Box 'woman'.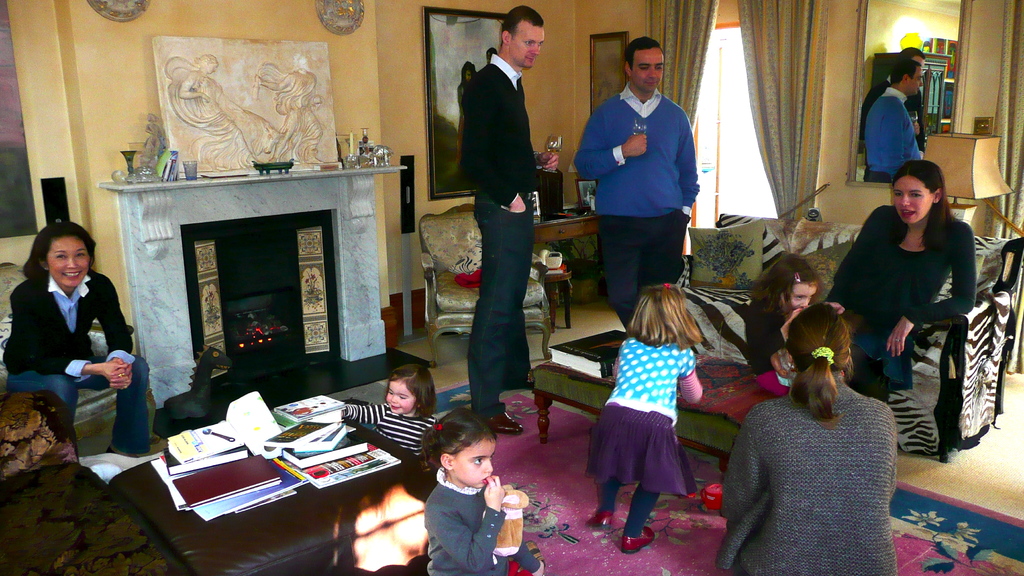
457:61:477:173.
